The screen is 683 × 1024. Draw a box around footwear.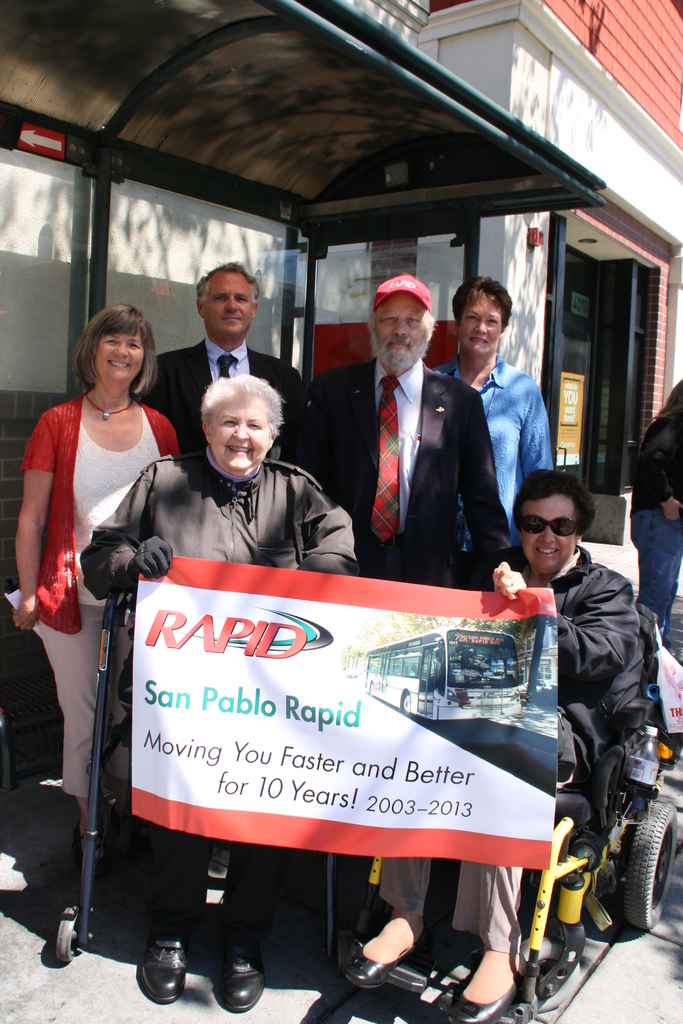
[141, 937, 183, 1005].
